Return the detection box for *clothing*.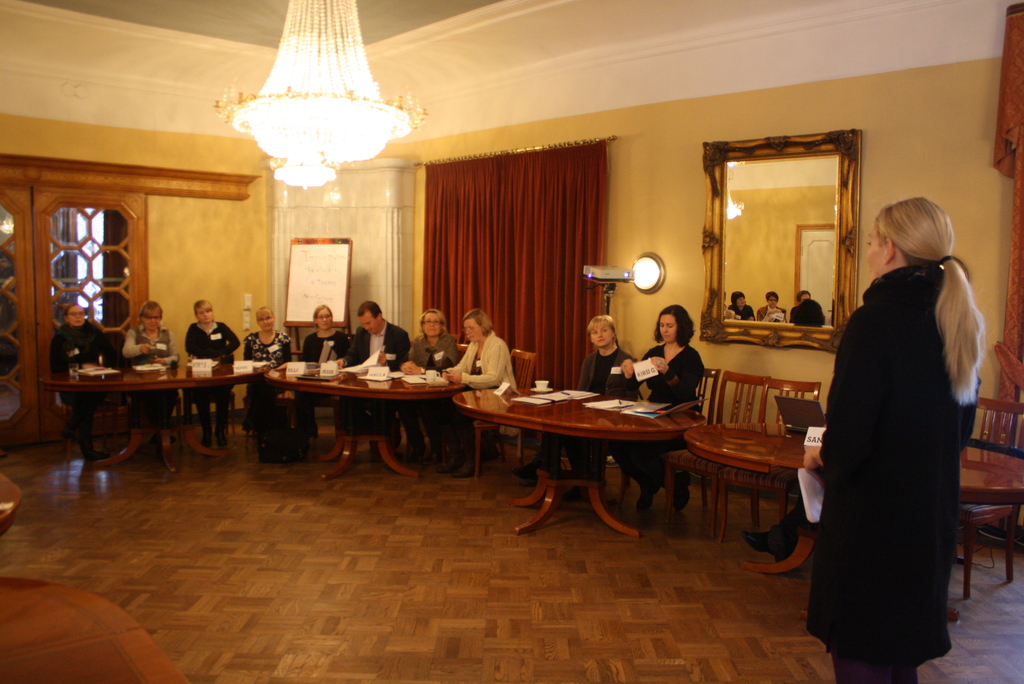
<region>609, 343, 705, 491</region>.
